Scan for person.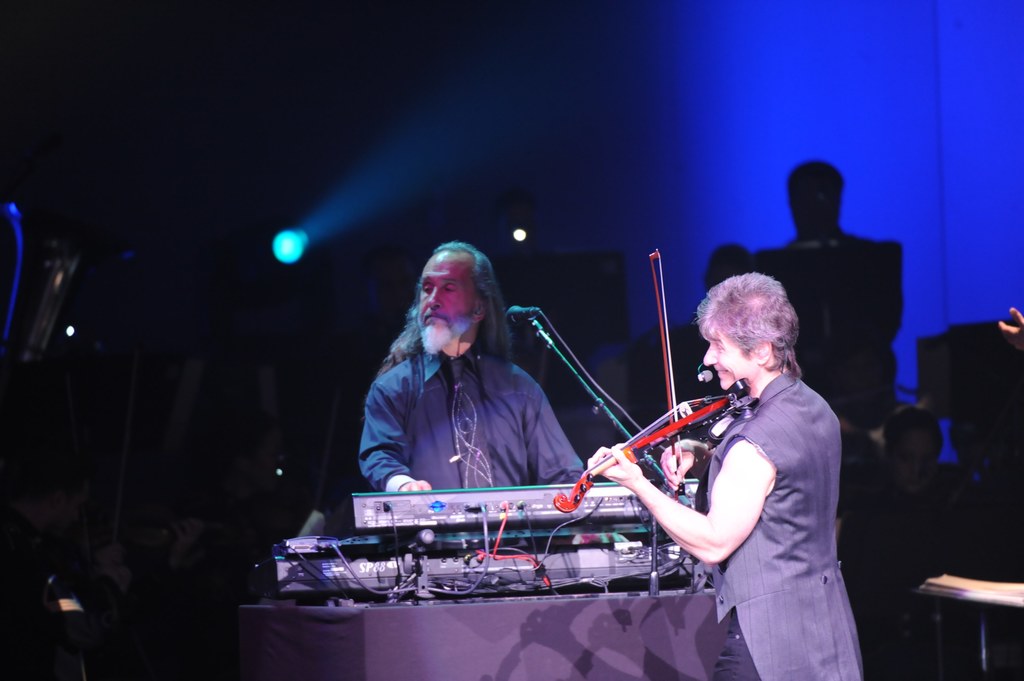
Scan result: (x1=363, y1=238, x2=583, y2=549).
